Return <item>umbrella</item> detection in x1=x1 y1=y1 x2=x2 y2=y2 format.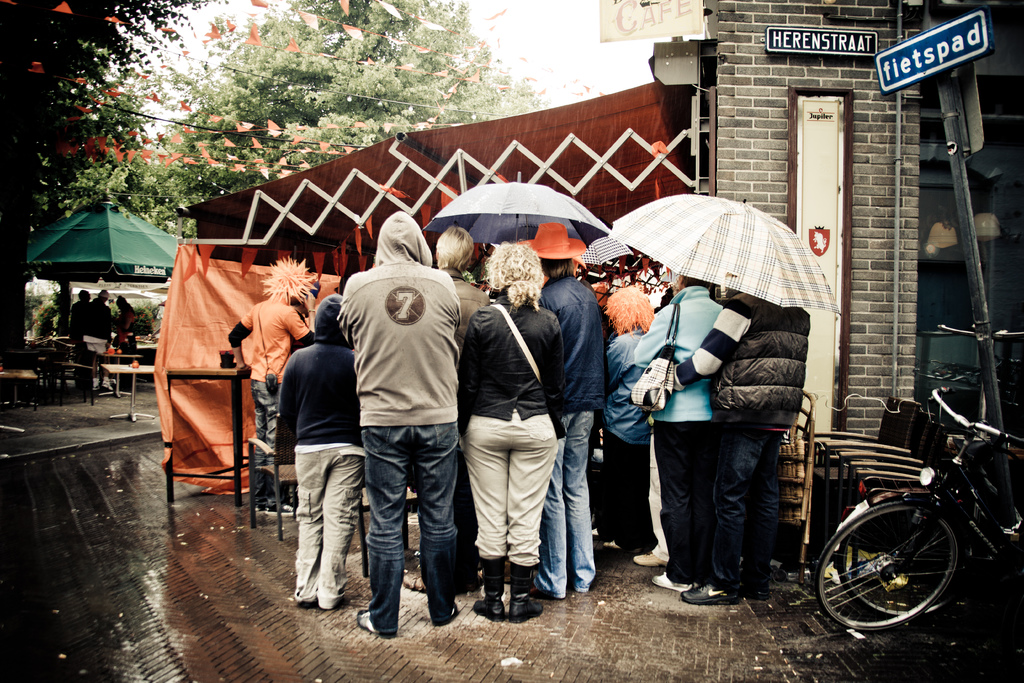
x1=576 y1=240 x2=633 y2=265.
